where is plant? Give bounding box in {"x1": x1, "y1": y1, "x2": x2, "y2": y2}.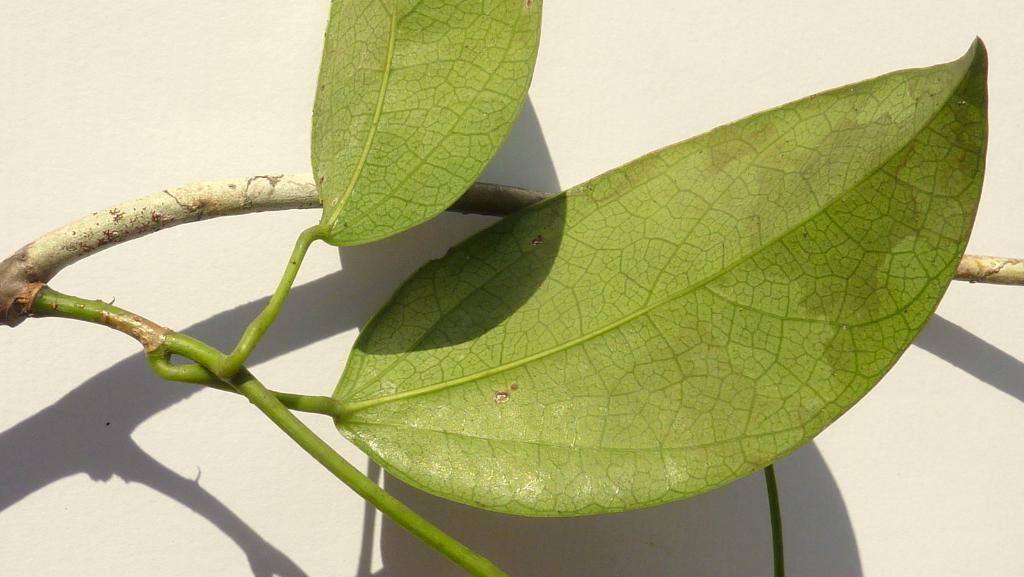
{"x1": 15, "y1": 12, "x2": 970, "y2": 545}.
